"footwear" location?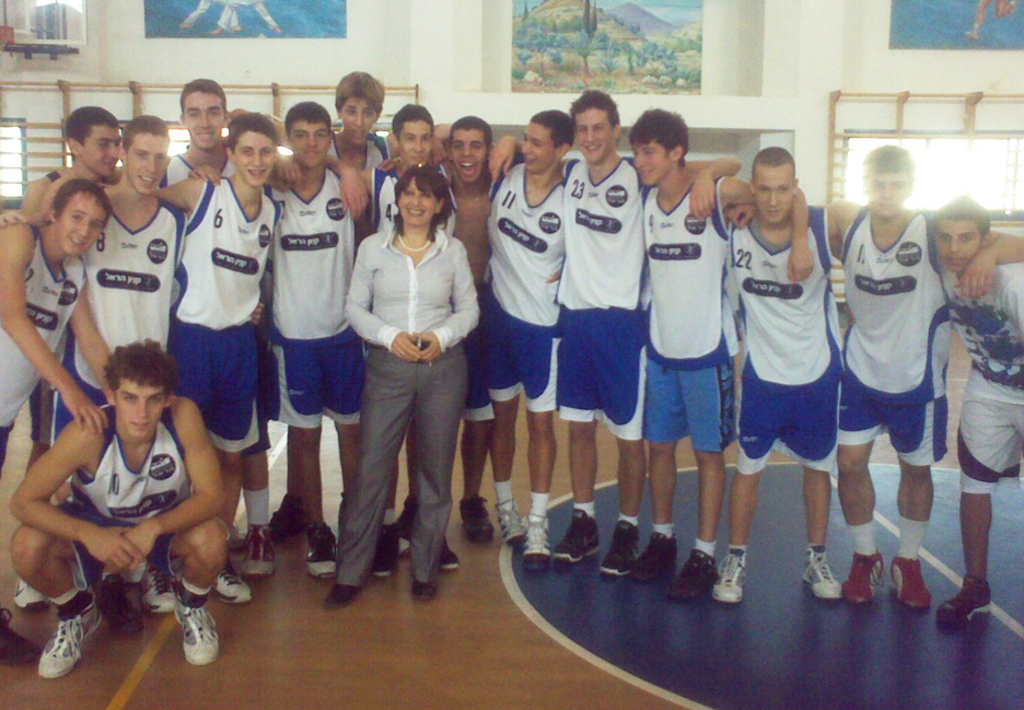
BBox(598, 517, 645, 577)
